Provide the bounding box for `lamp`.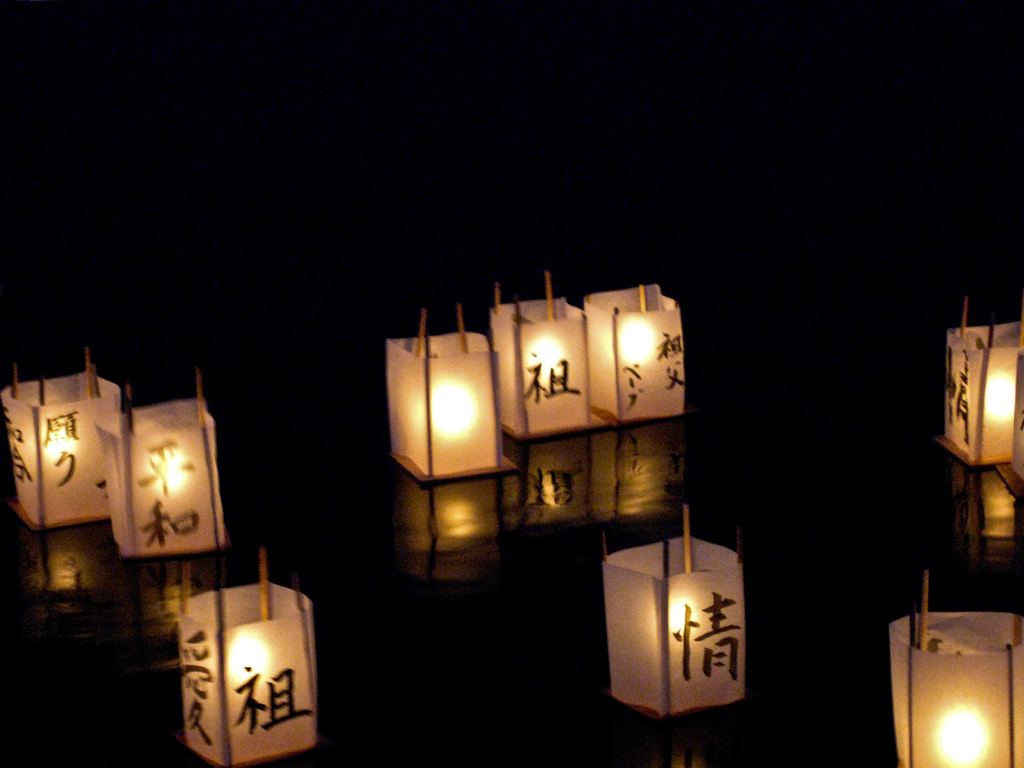
384/298/527/491.
